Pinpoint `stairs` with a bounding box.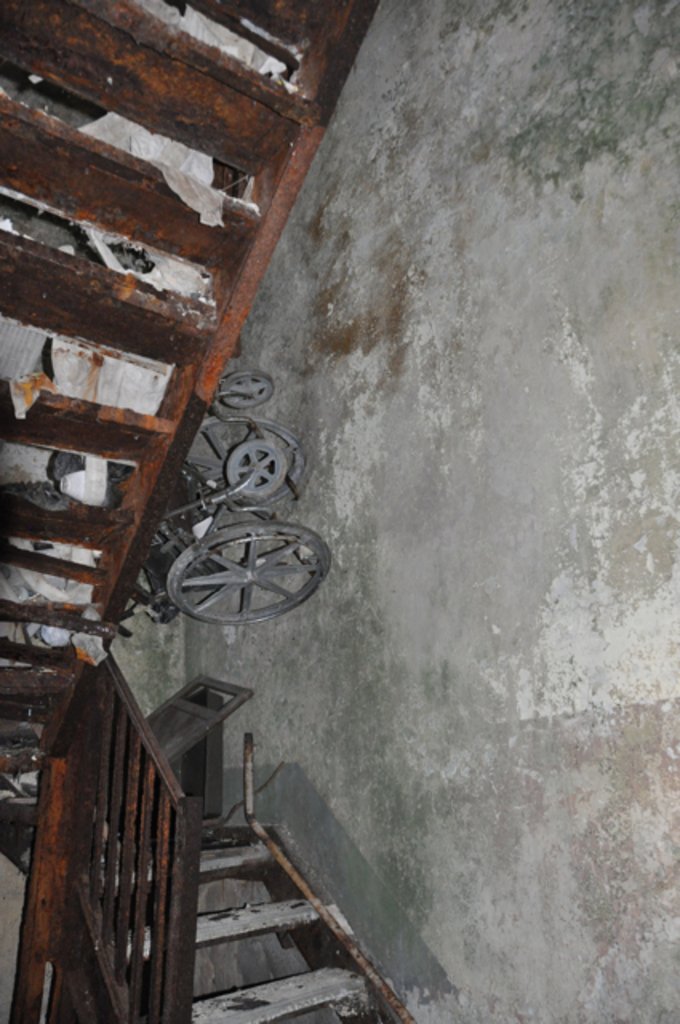
region(54, 826, 410, 1022).
